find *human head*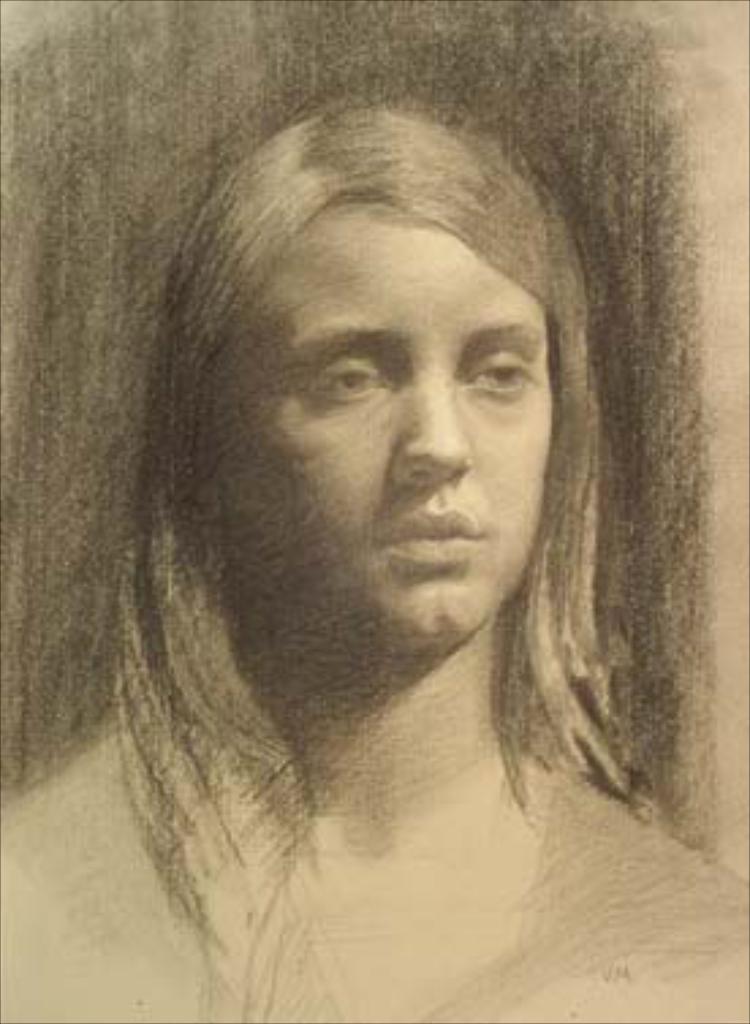
region(168, 103, 647, 674)
